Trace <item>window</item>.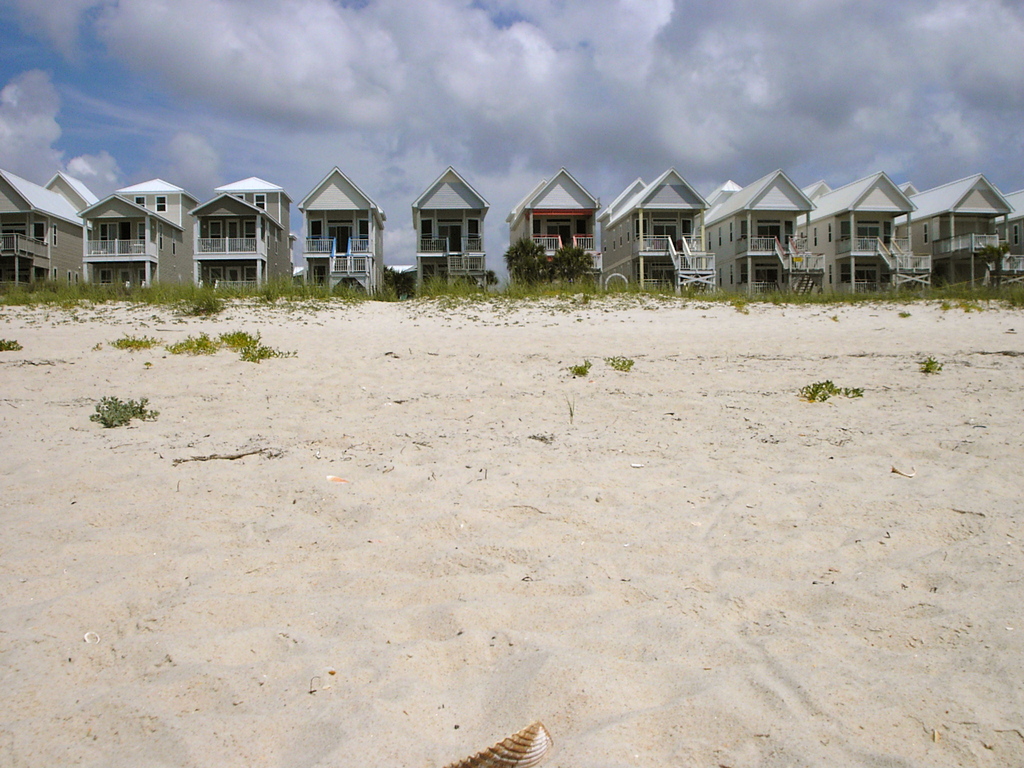
Traced to locate(154, 198, 165, 214).
